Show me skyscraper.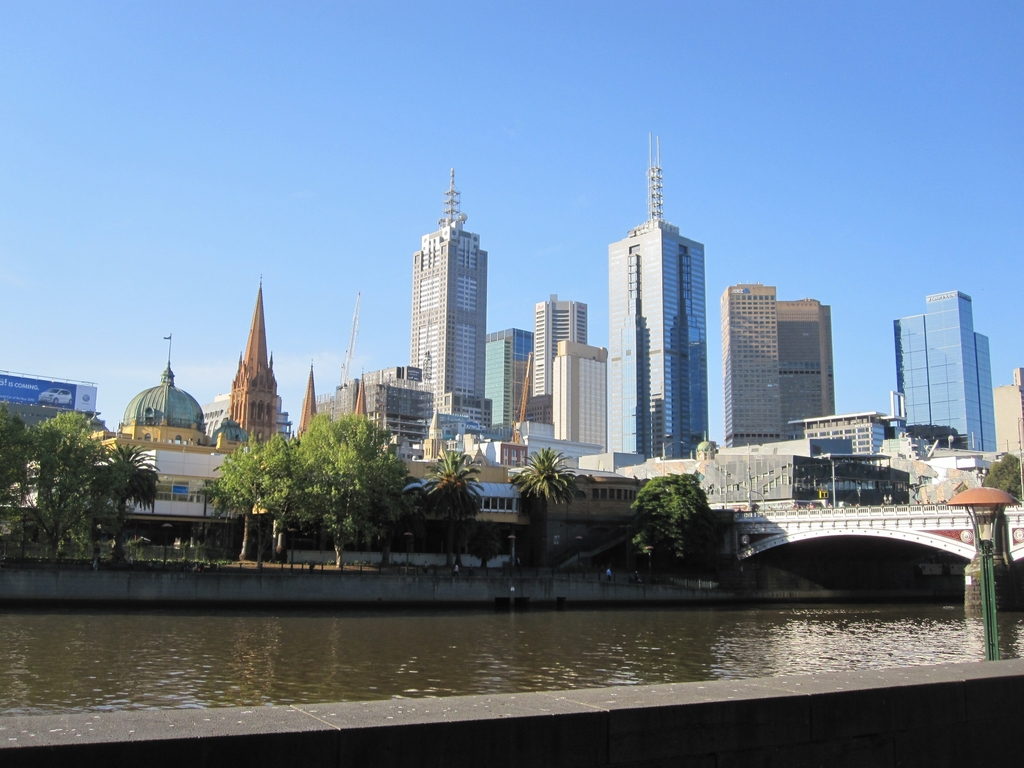
skyscraper is here: (x1=774, y1=296, x2=838, y2=425).
